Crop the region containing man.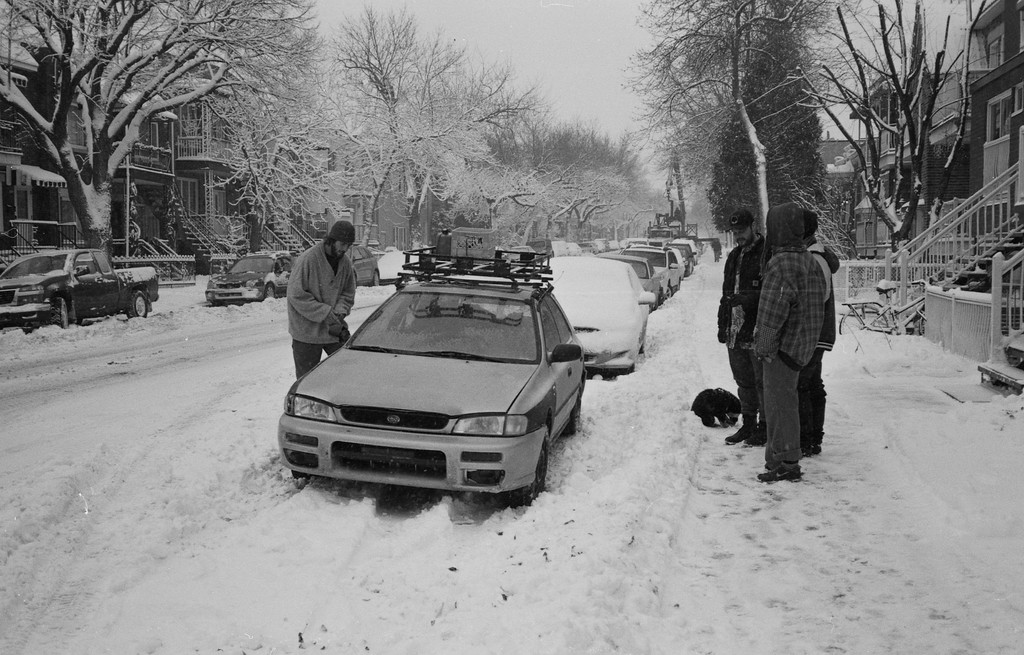
Crop region: (801, 205, 842, 456).
